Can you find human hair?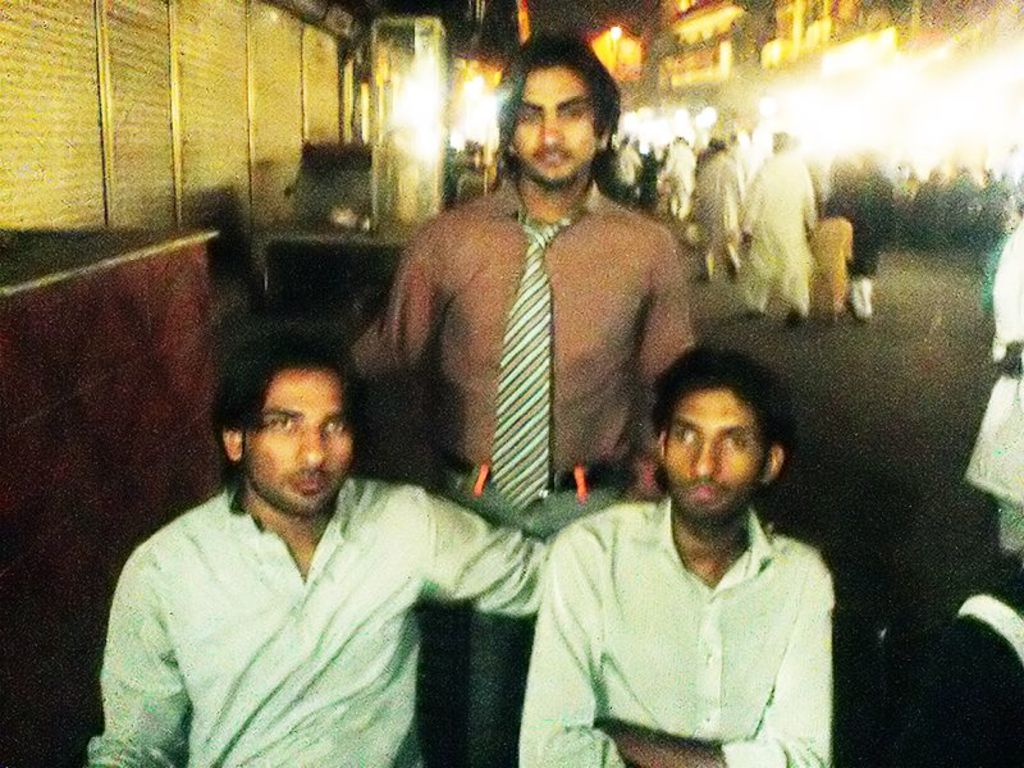
Yes, bounding box: [489,23,618,180].
